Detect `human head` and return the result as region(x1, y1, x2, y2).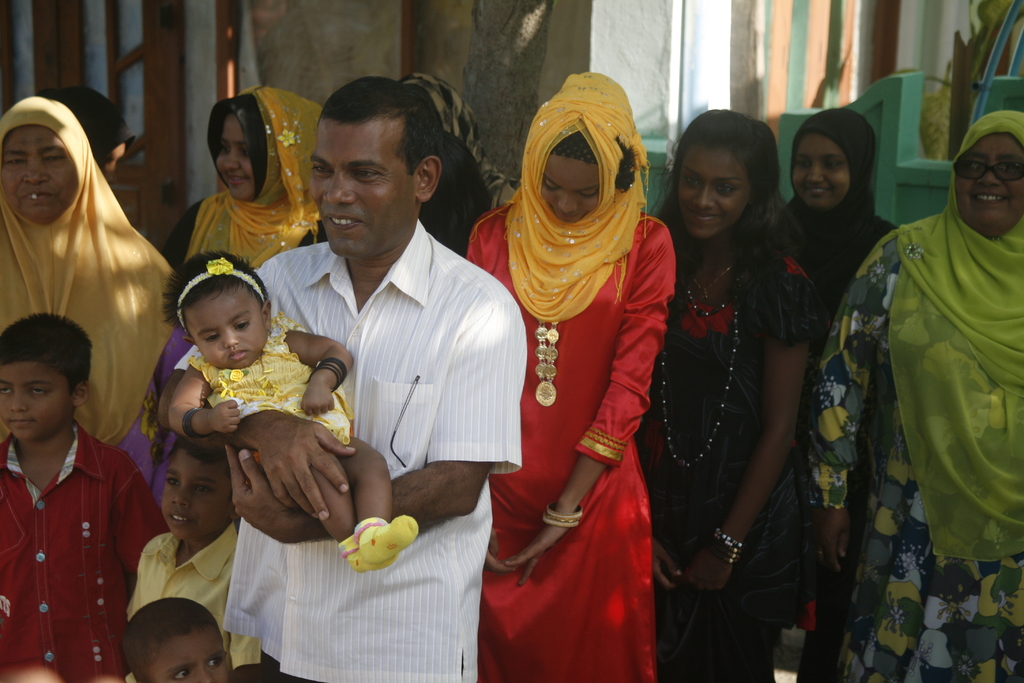
region(47, 85, 138, 181).
